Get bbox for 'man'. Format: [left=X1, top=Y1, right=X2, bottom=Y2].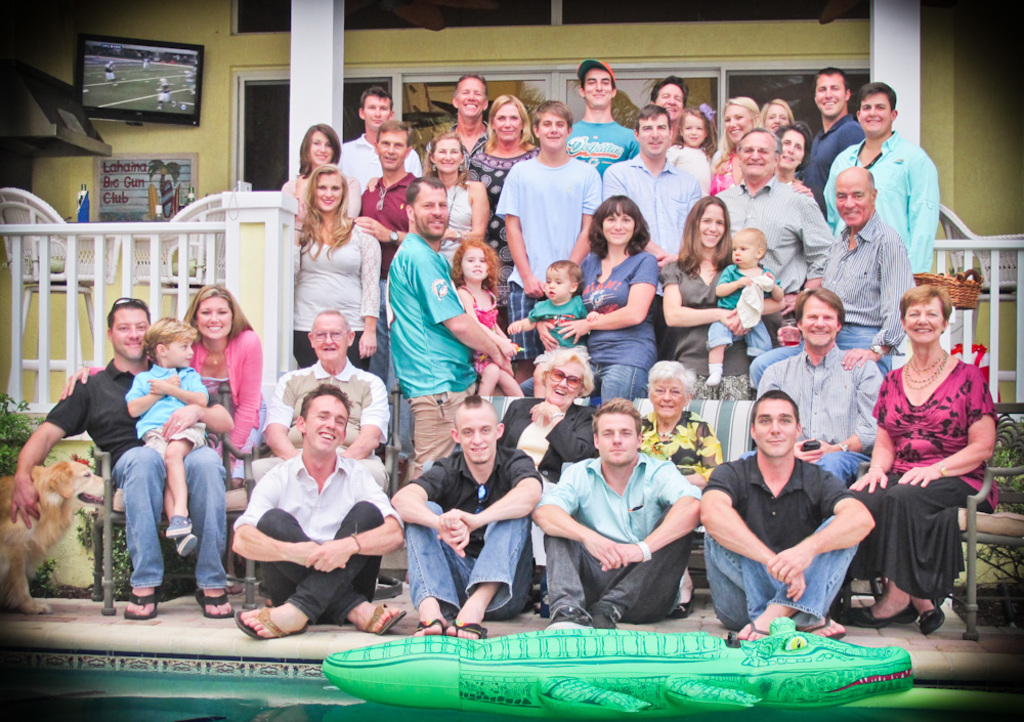
[left=821, top=82, right=941, bottom=305].
